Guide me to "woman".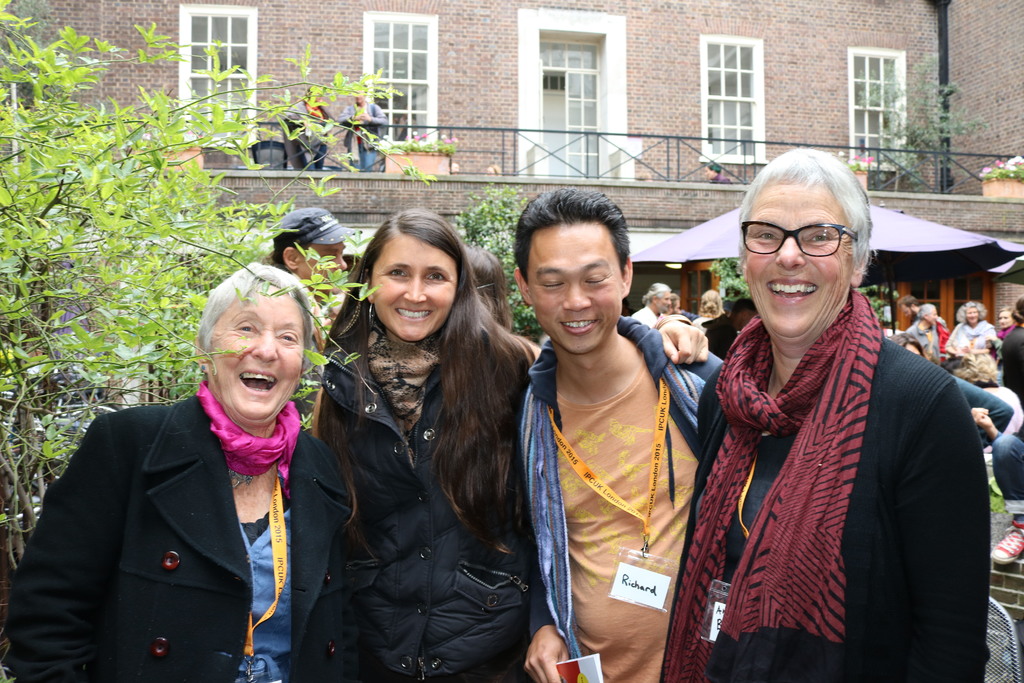
Guidance: x1=685, y1=159, x2=986, y2=680.
